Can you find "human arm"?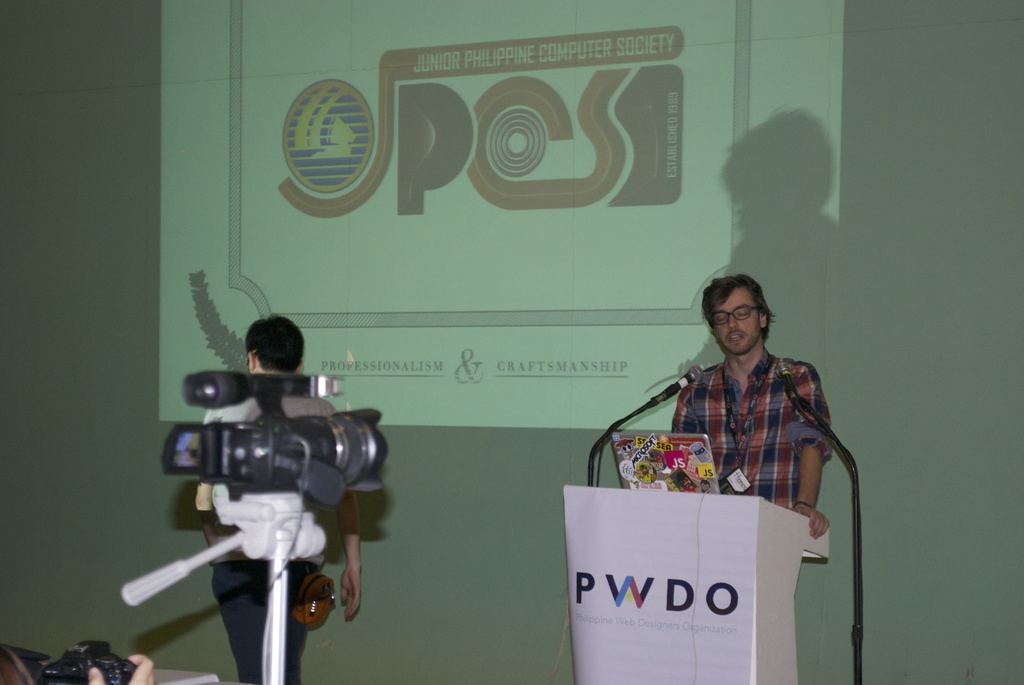
Yes, bounding box: locate(329, 489, 356, 618).
